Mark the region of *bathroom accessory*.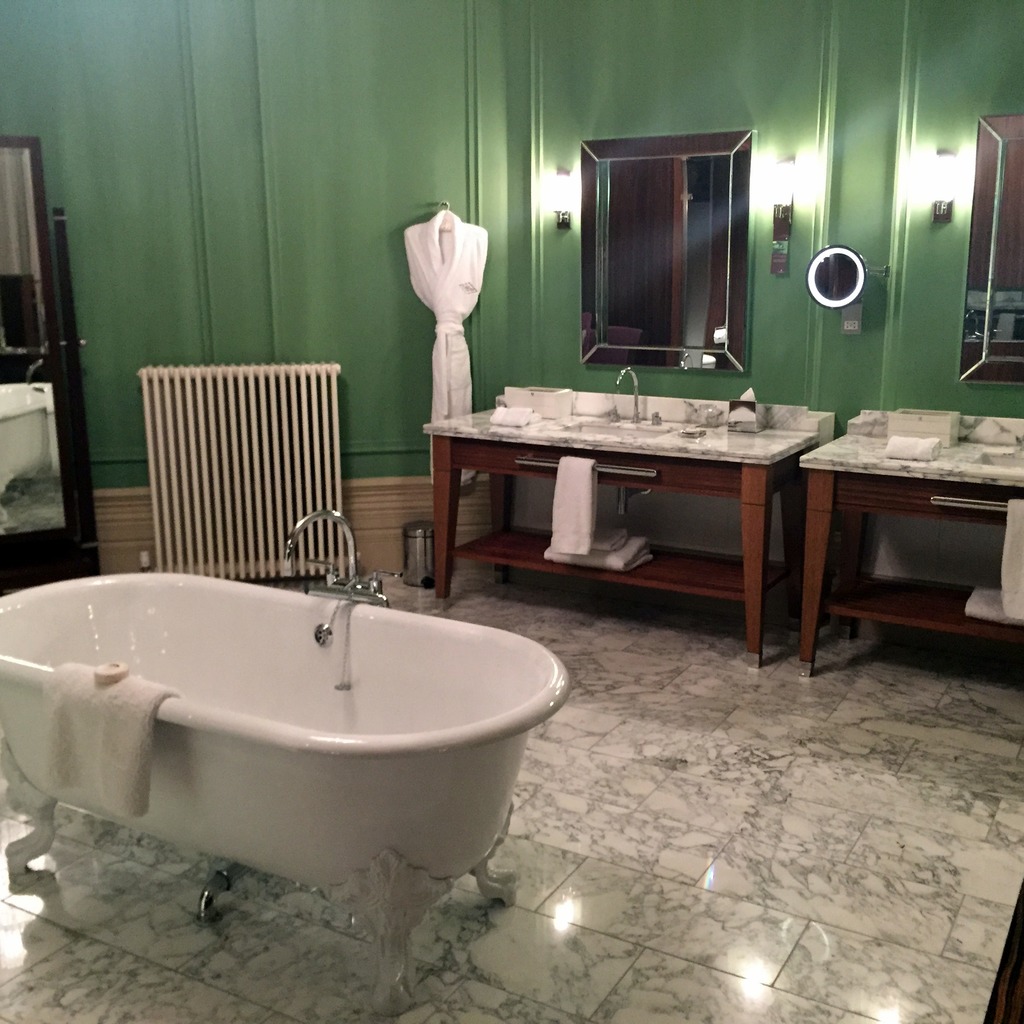
Region: box=[266, 497, 398, 664].
